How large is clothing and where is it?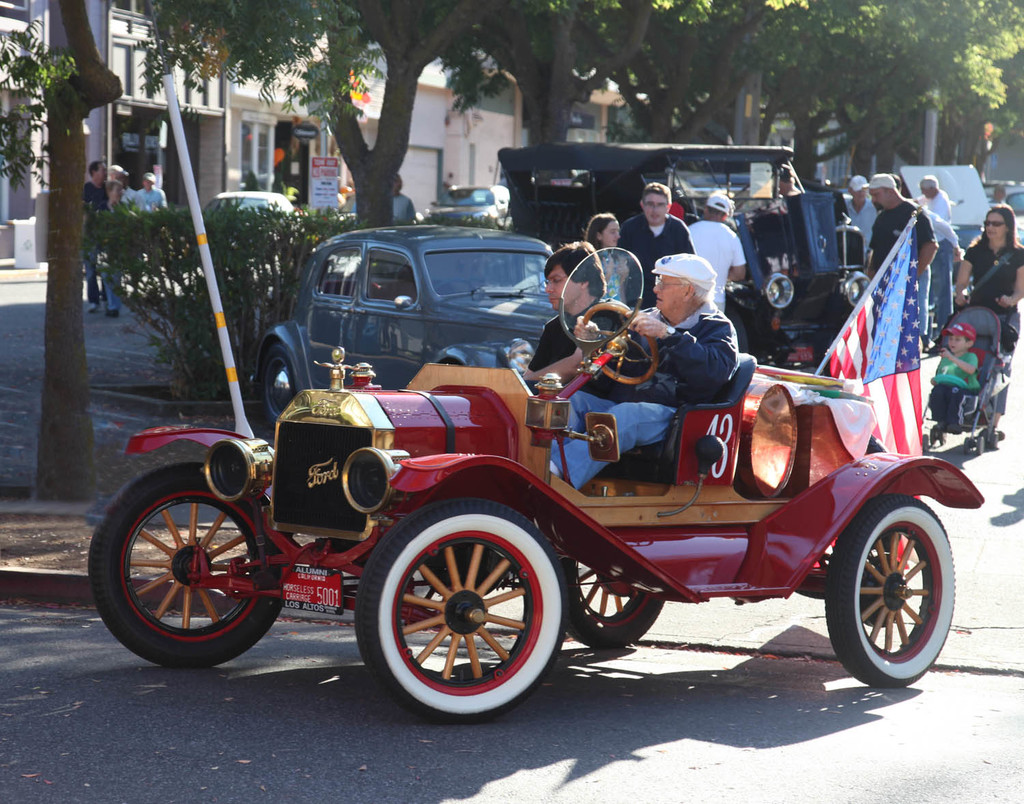
Bounding box: {"left": 681, "top": 223, "right": 741, "bottom": 304}.
